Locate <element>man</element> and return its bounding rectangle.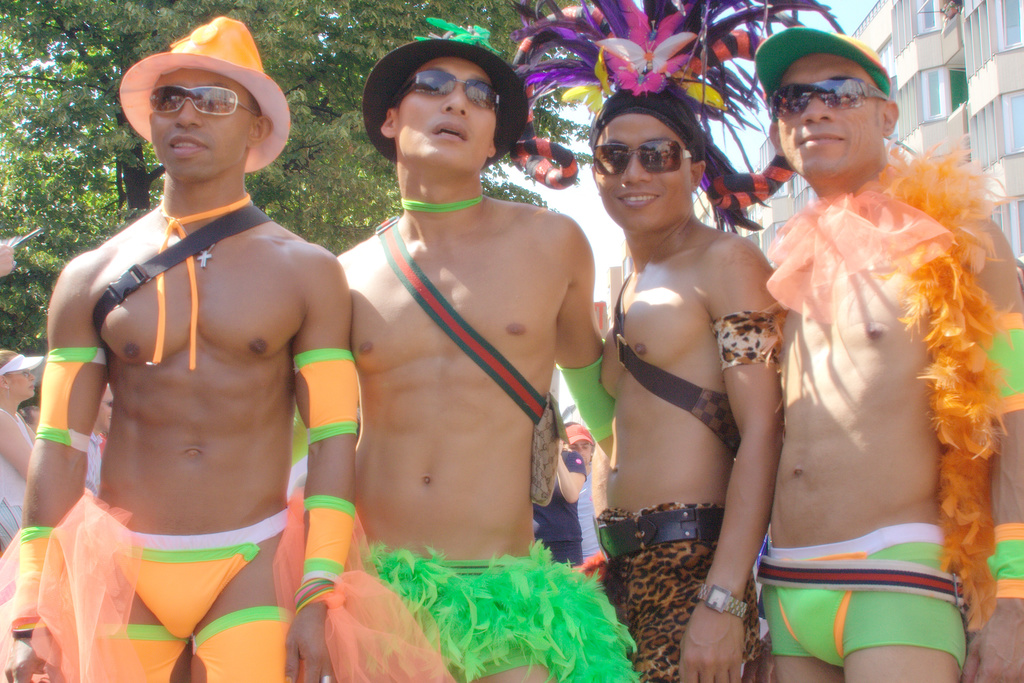
{"left": 335, "top": 18, "right": 650, "bottom": 682}.
